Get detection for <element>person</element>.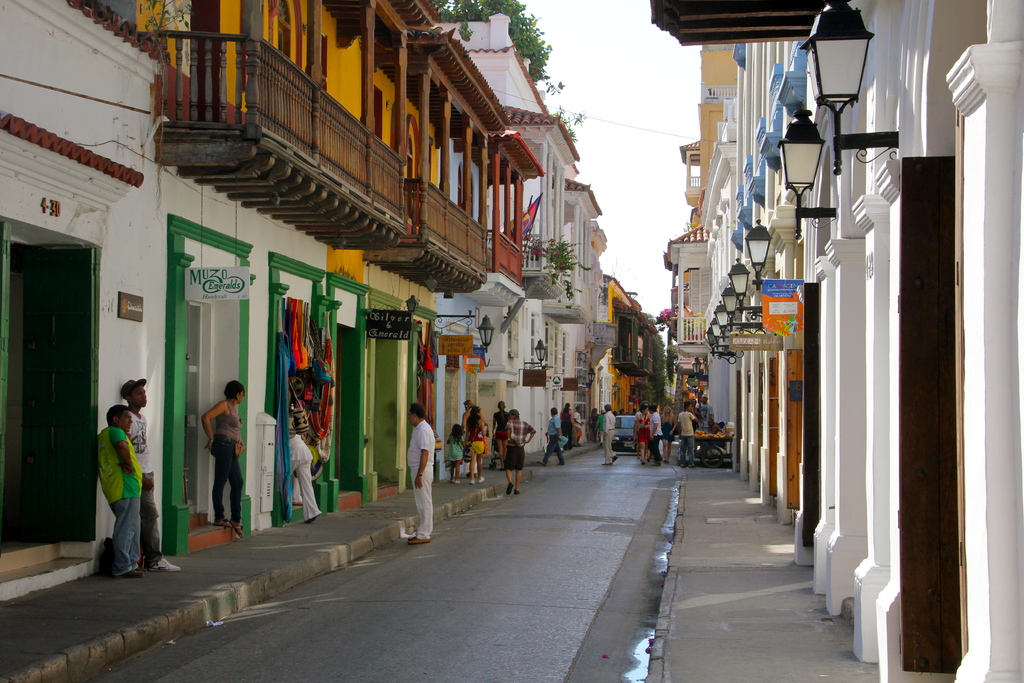
Detection: 195 378 251 540.
